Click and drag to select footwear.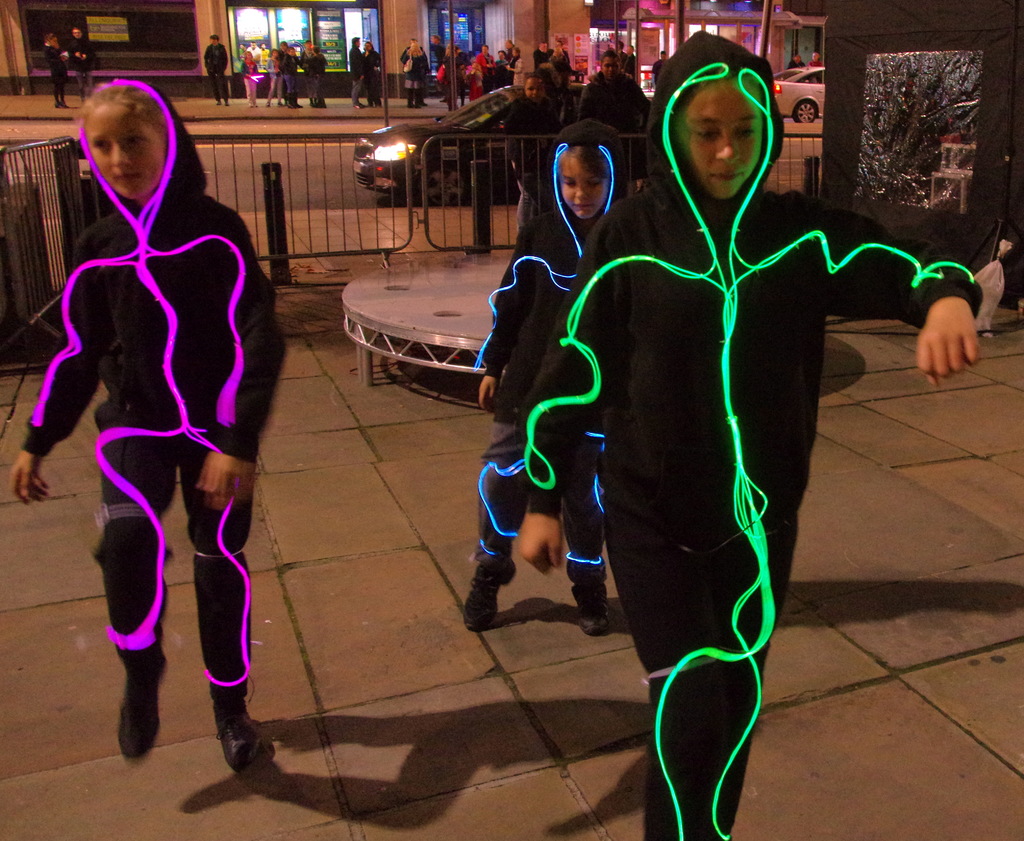
Selection: (221, 712, 262, 768).
